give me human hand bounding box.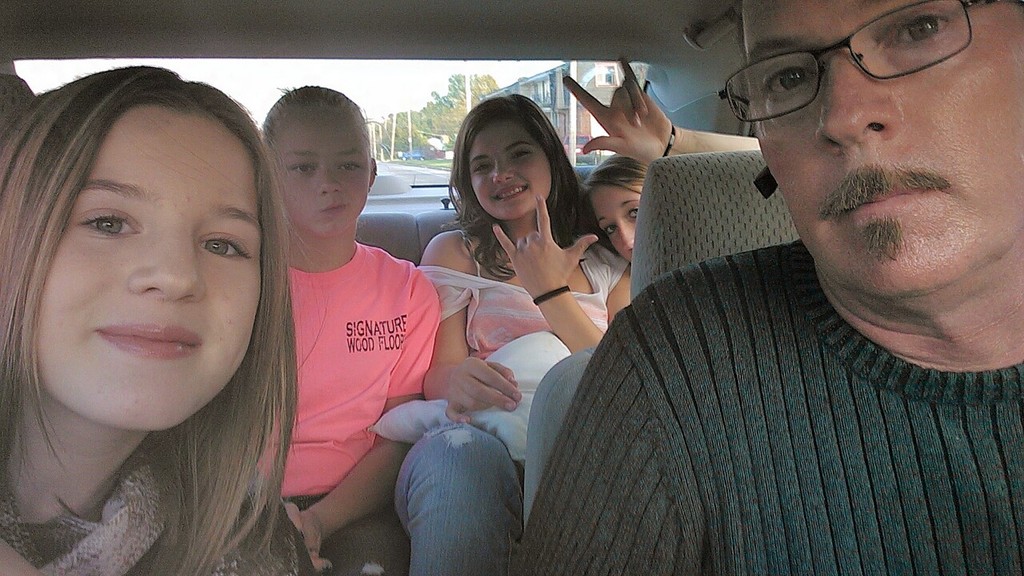
<region>490, 191, 600, 302</region>.
